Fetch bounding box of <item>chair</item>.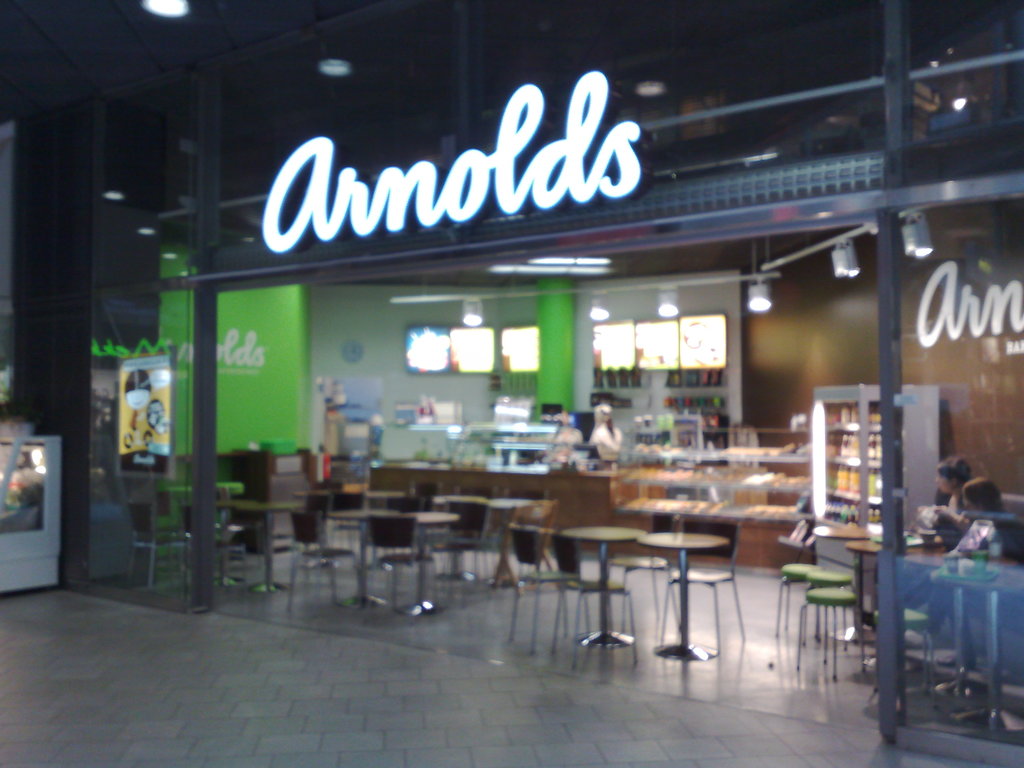
Bbox: [left=797, top=585, right=867, bottom=681].
